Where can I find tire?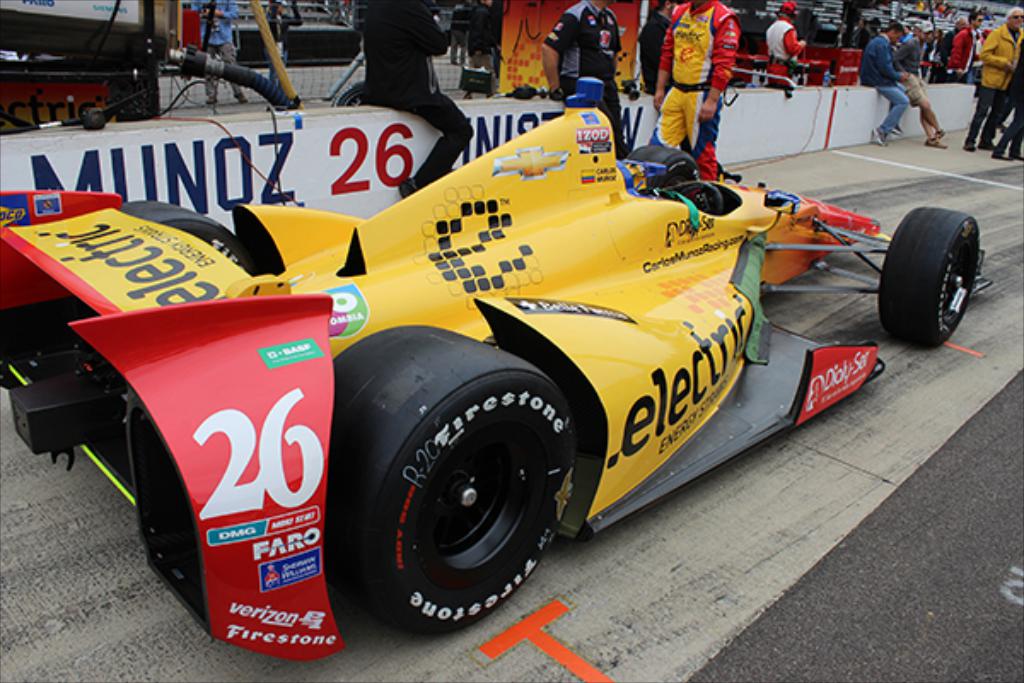
You can find it at [119, 201, 254, 275].
